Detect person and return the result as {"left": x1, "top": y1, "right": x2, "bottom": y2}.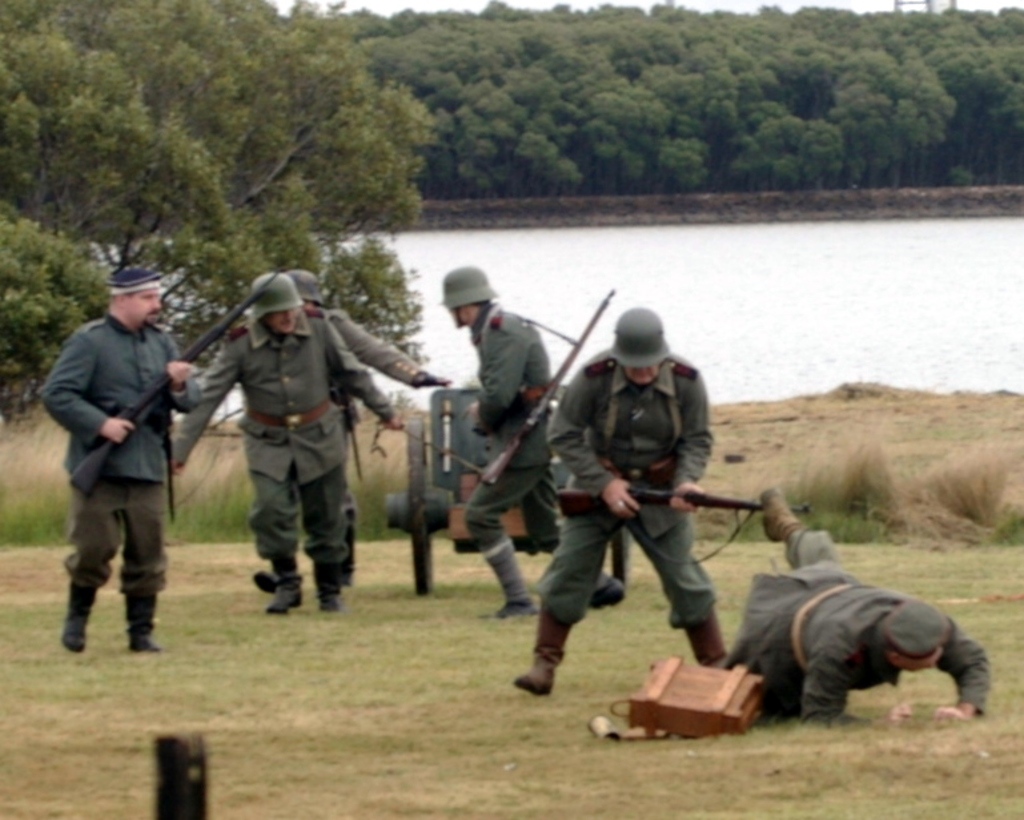
{"left": 300, "top": 274, "right": 447, "bottom": 584}.
